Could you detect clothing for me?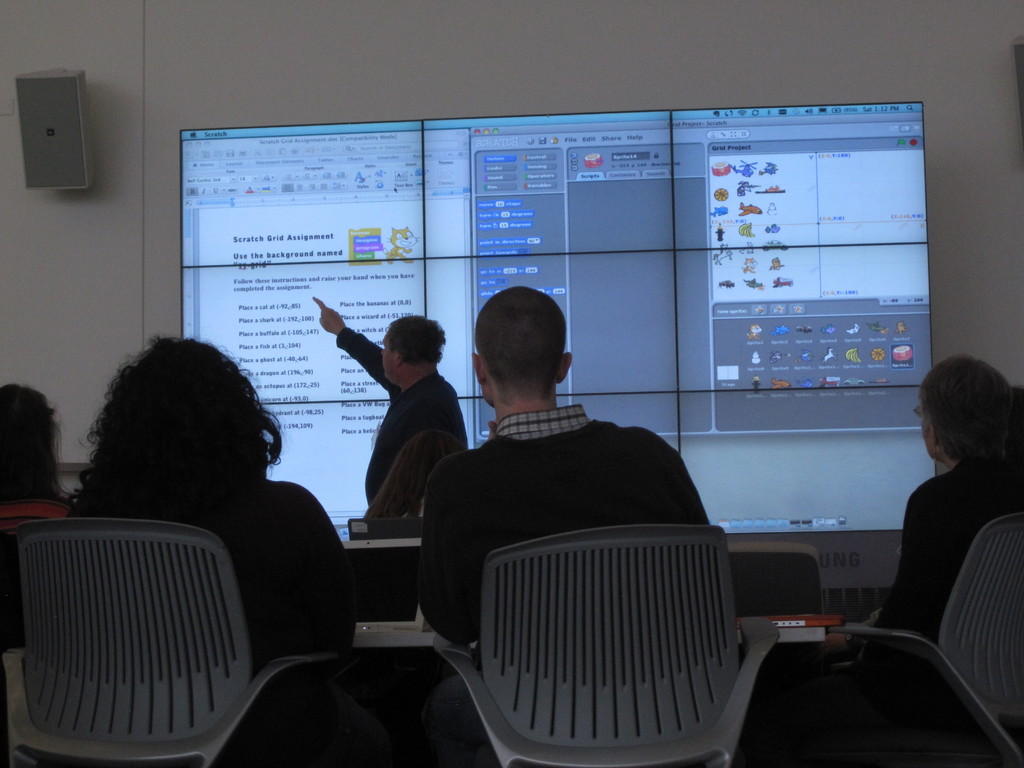
Detection result: <box>67,481,361,676</box>.
